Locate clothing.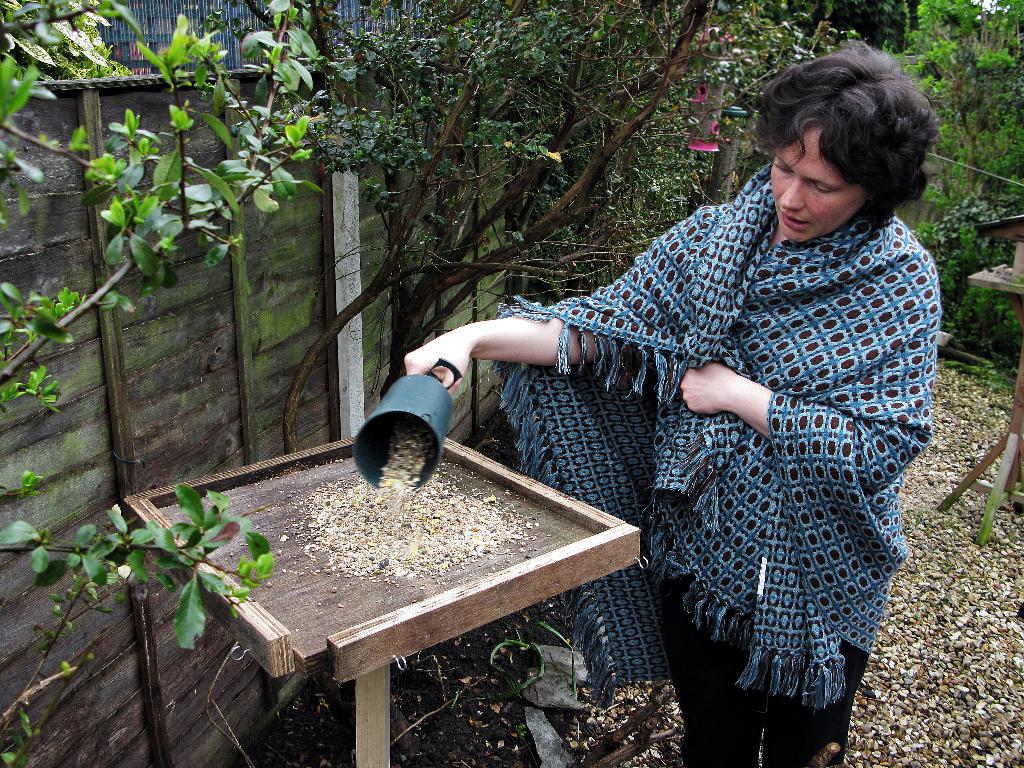
Bounding box: left=527, top=95, right=975, bottom=748.
